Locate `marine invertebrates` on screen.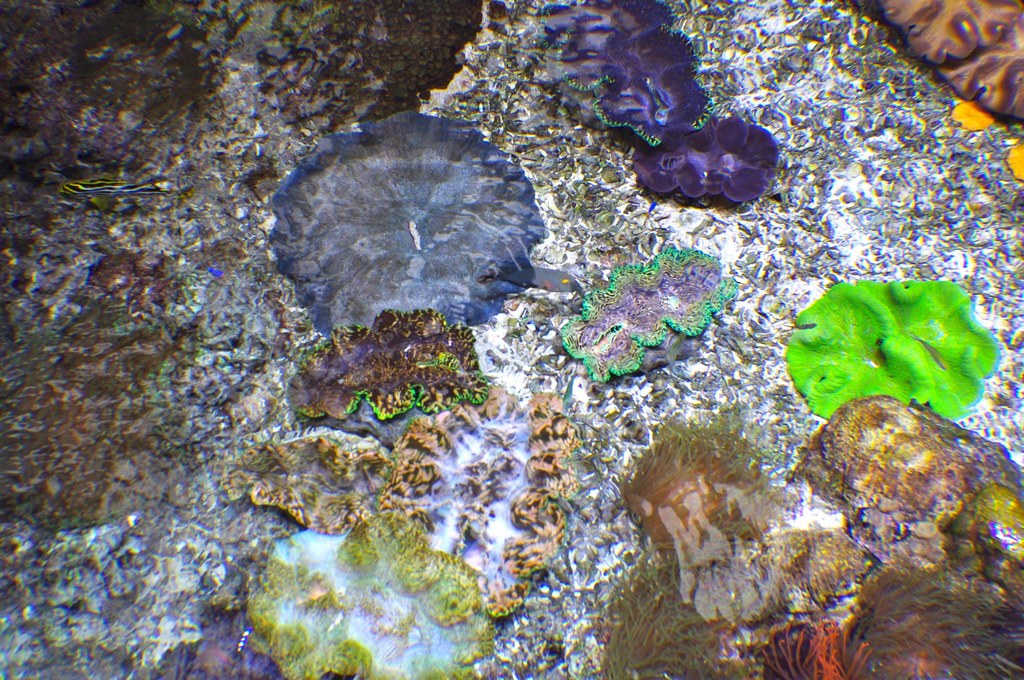
On screen at Rect(241, 93, 561, 355).
